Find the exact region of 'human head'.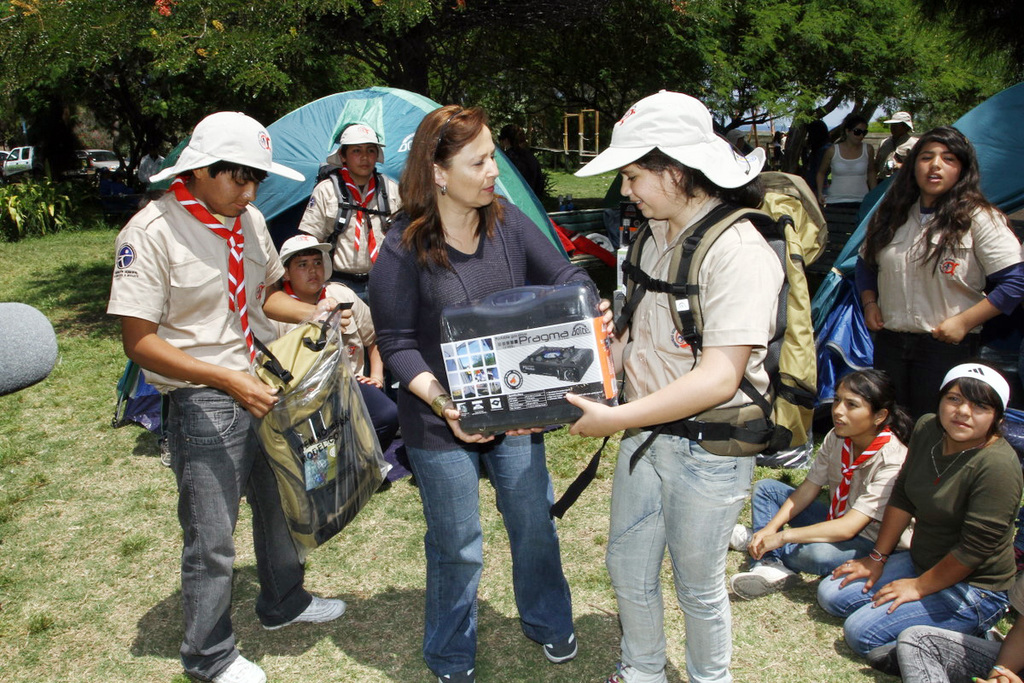
Exact region: box=[886, 108, 914, 140].
